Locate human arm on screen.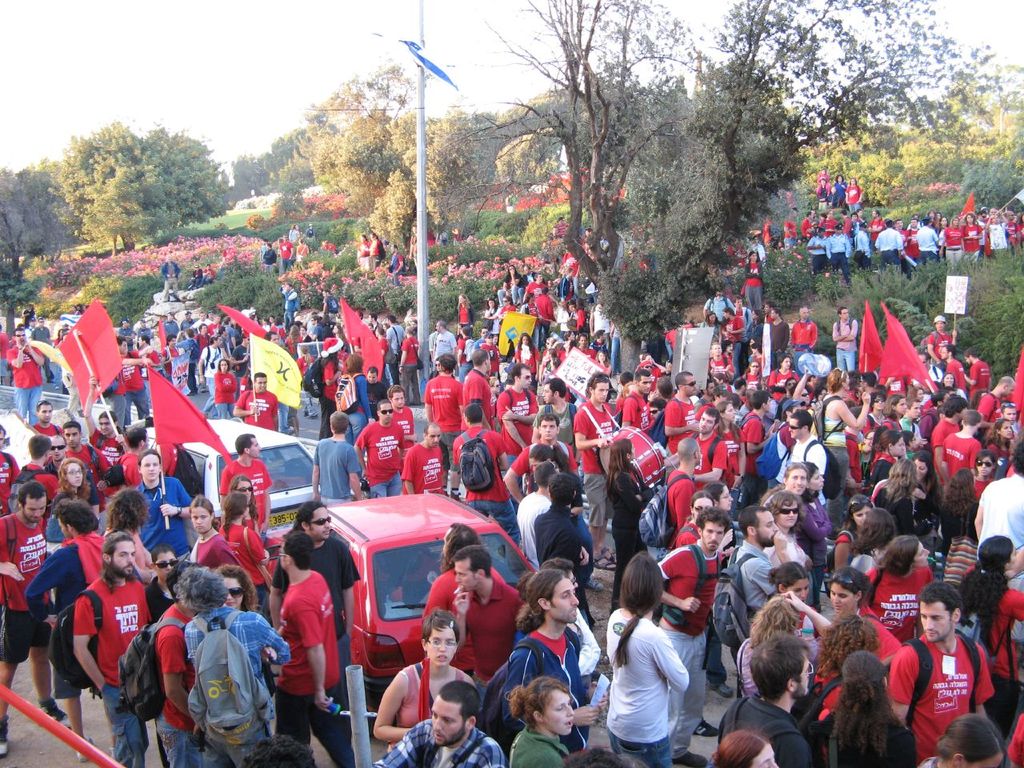
On screen at left=575, top=626, right=617, bottom=672.
